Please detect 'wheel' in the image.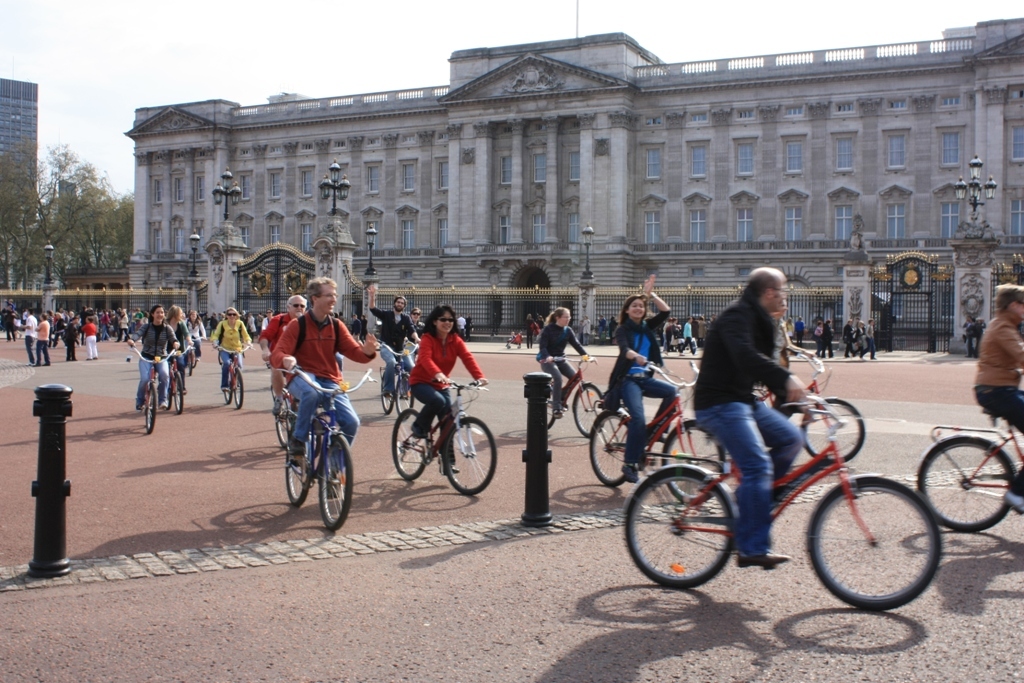
locate(916, 435, 1017, 533).
